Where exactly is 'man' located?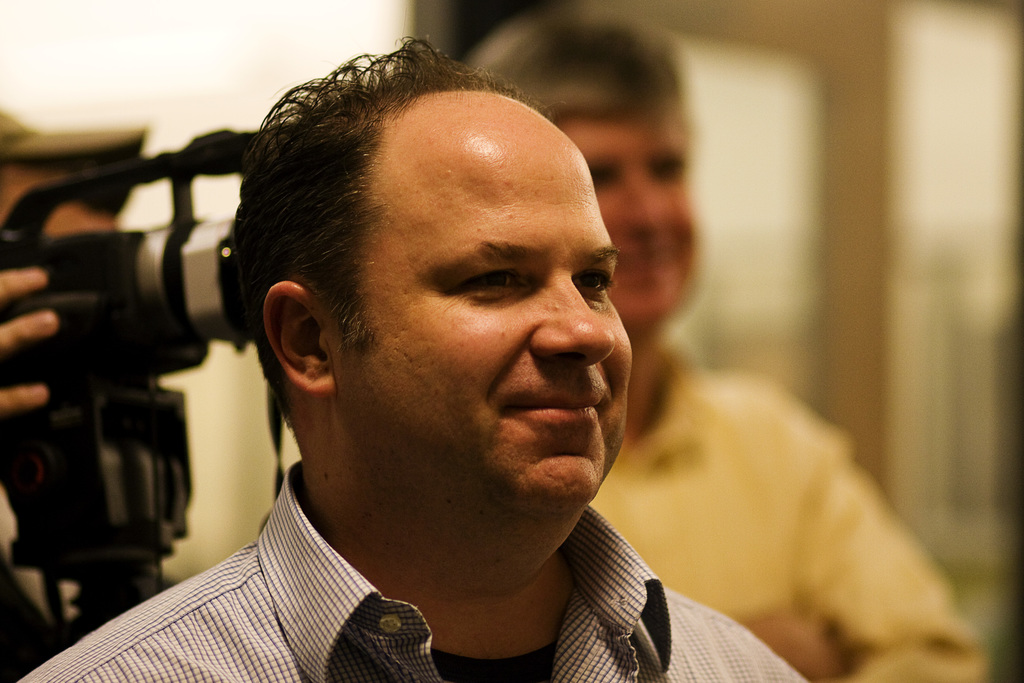
Its bounding box is <region>464, 6, 989, 682</region>.
